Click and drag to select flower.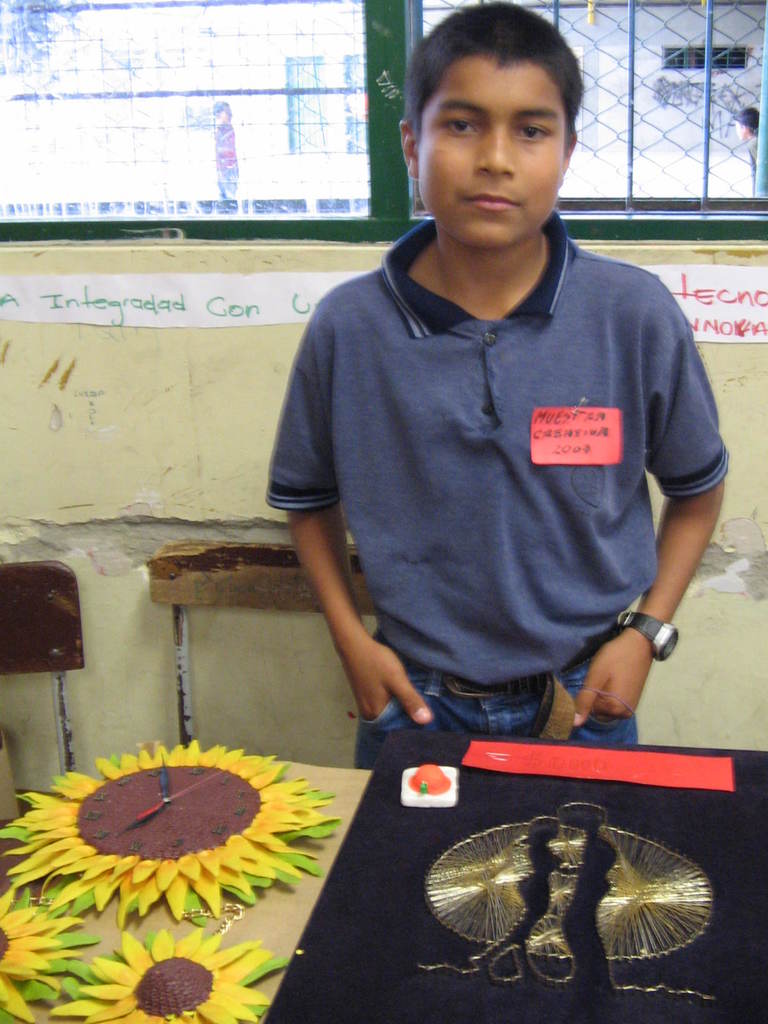
Selection: bbox=(0, 888, 100, 1023).
